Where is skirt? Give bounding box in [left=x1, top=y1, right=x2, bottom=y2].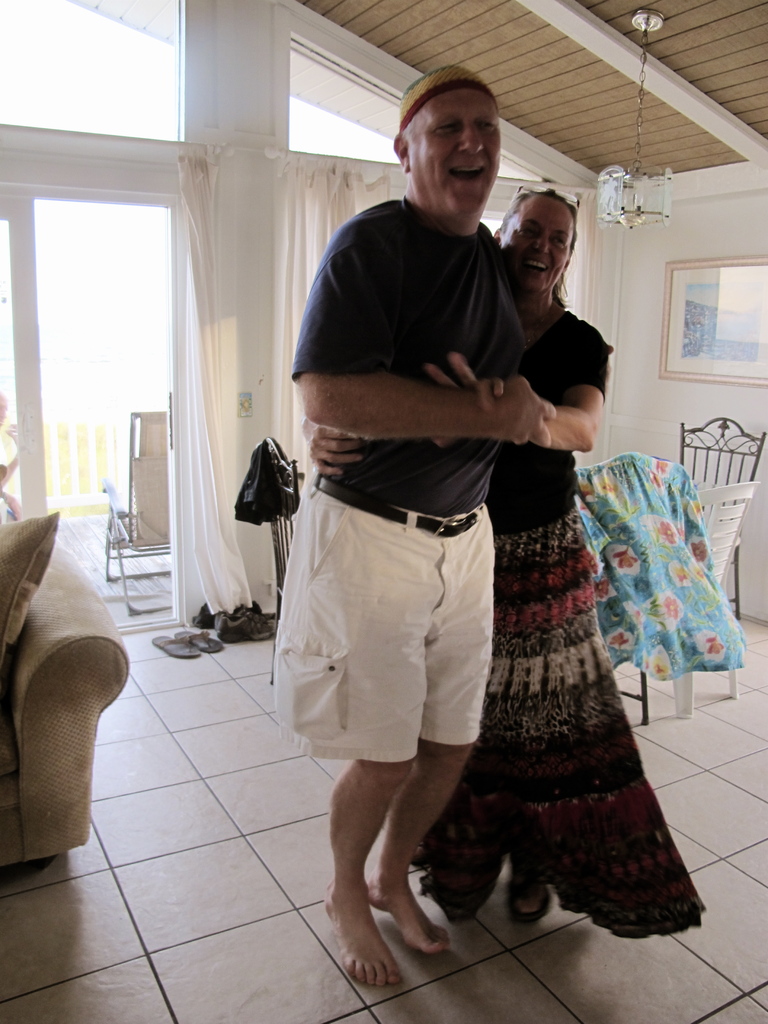
[left=410, top=504, right=707, bottom=941].
